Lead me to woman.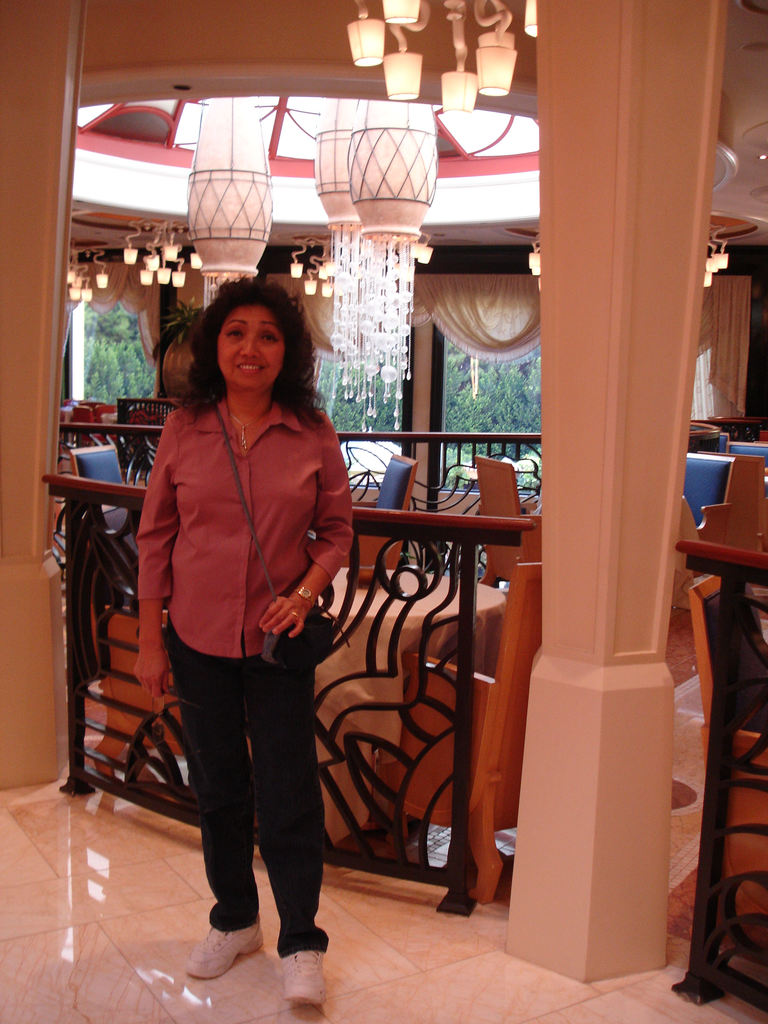
Lead to rect(122, 280, 362, 957).
